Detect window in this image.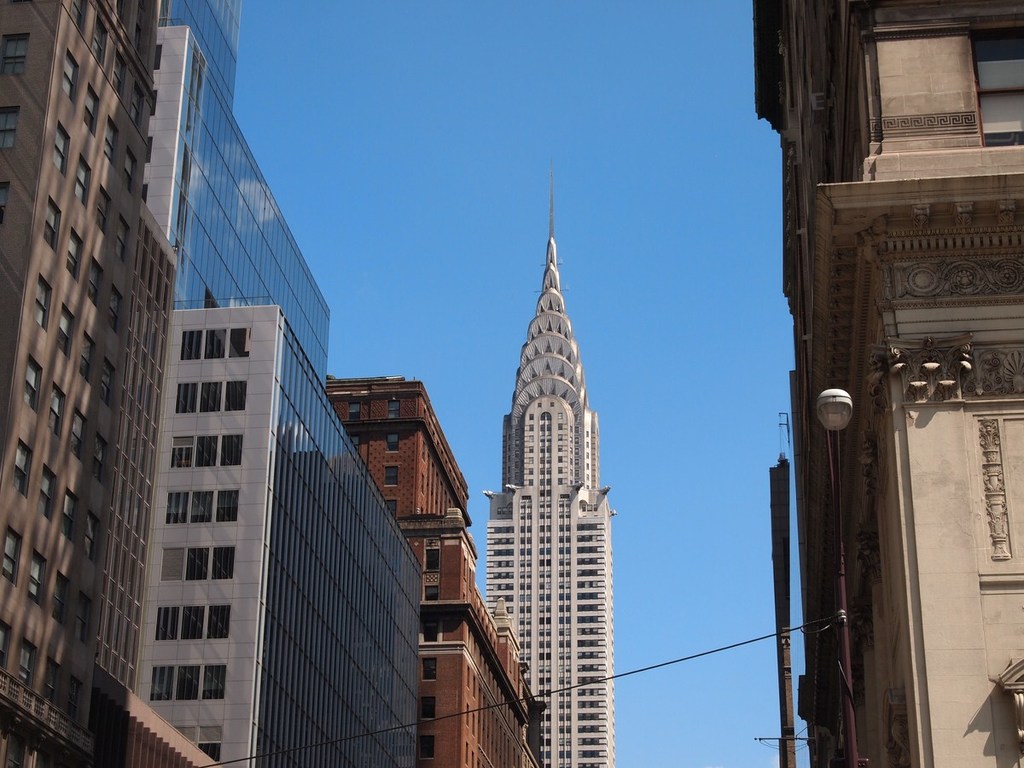
Detection: x1=67 y1=409 x2=86 y2=457.
